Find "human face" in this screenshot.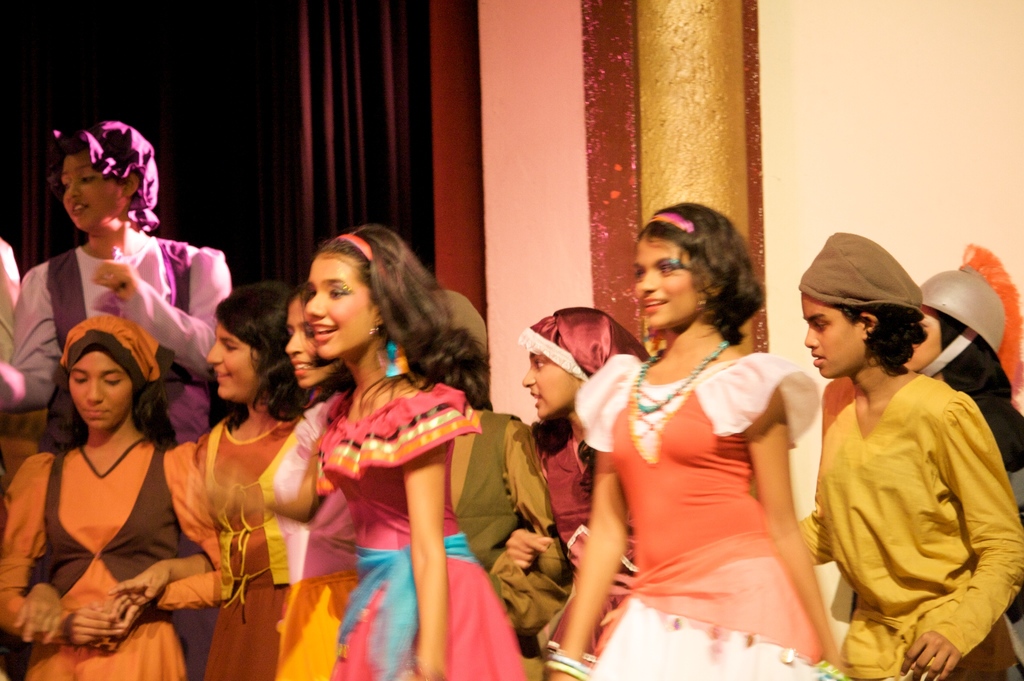
The bounding box for "human face" is (307, 256, 370, 360).
